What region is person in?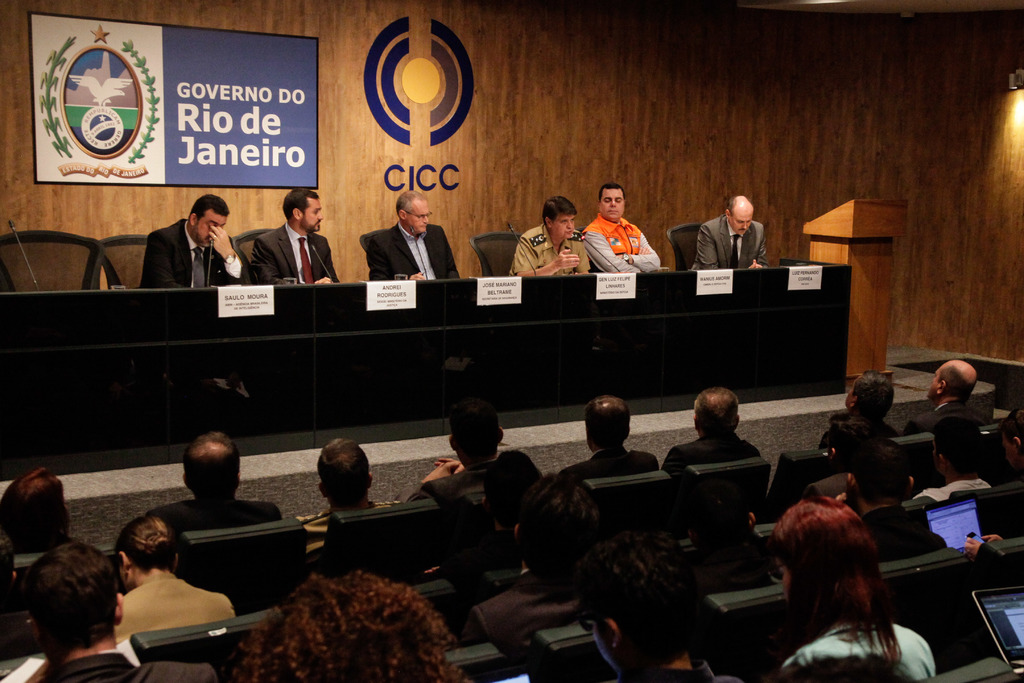
pyautogui.locateOnScreen(552, 392, 661, 481).
